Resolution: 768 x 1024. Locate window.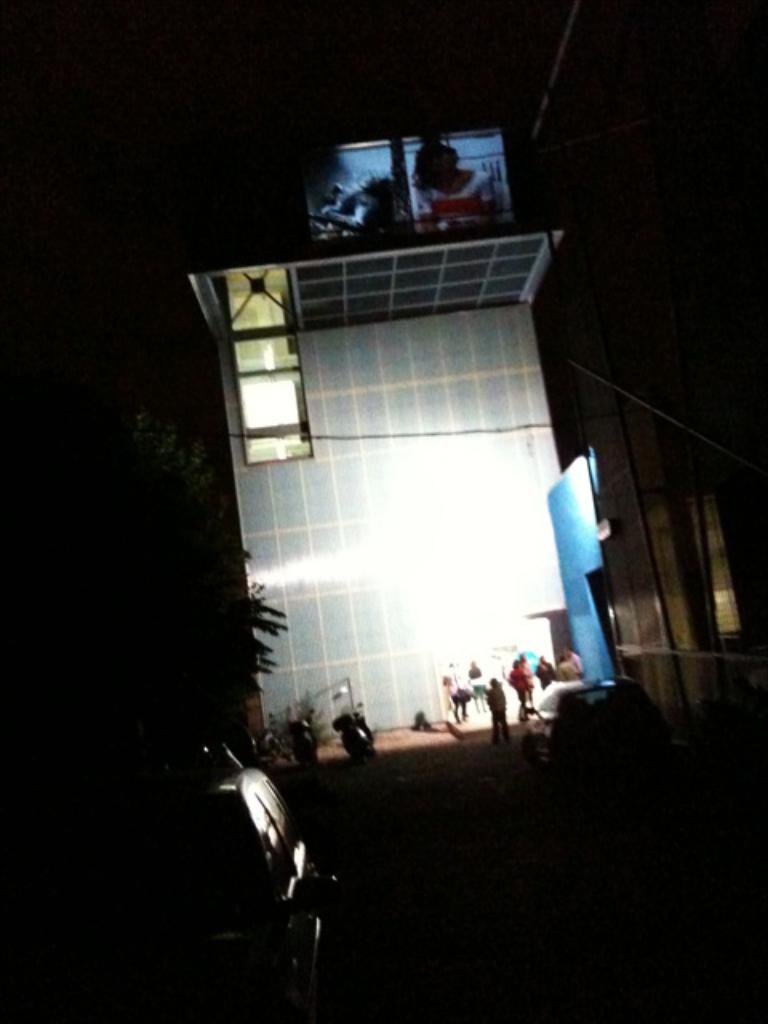
<bbox>235, 262, 318, 461</bbox>.
